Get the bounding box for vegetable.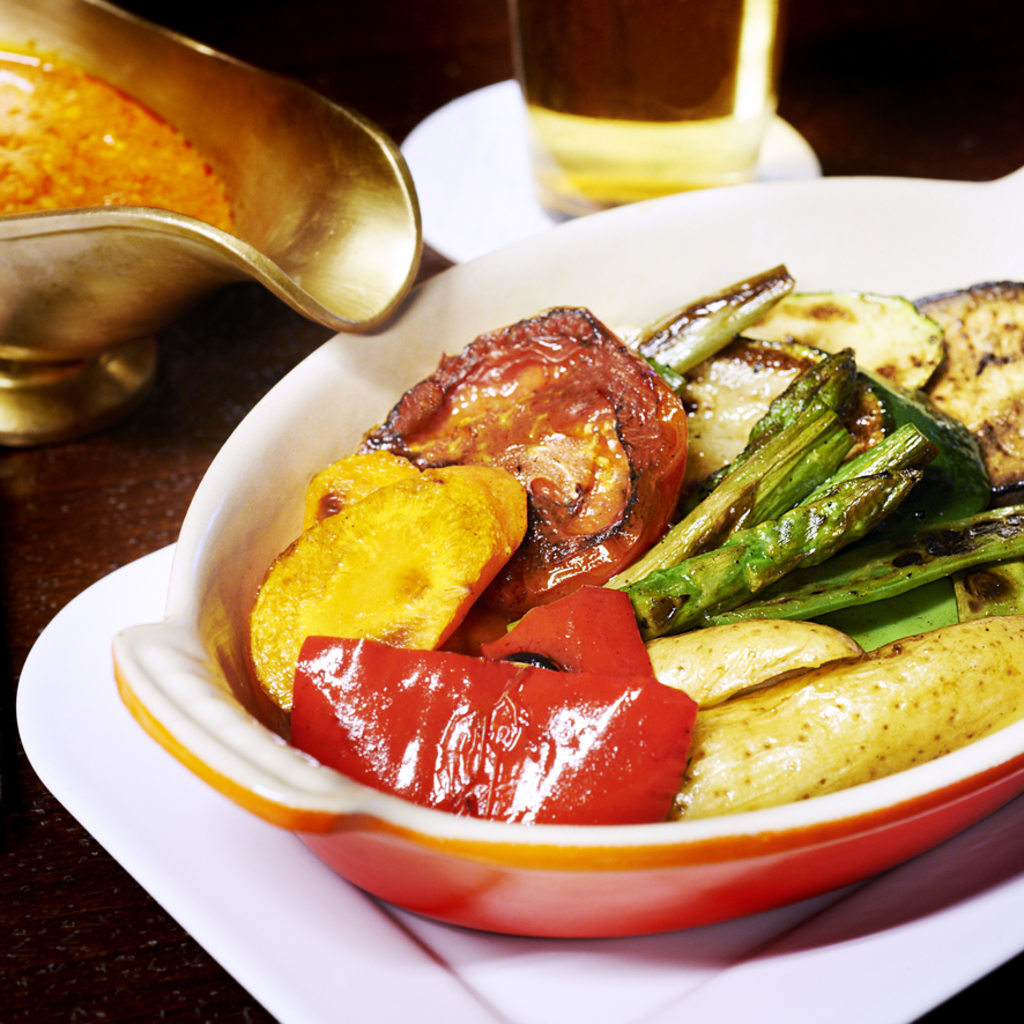
select_region(629, 268, 789, 376).
